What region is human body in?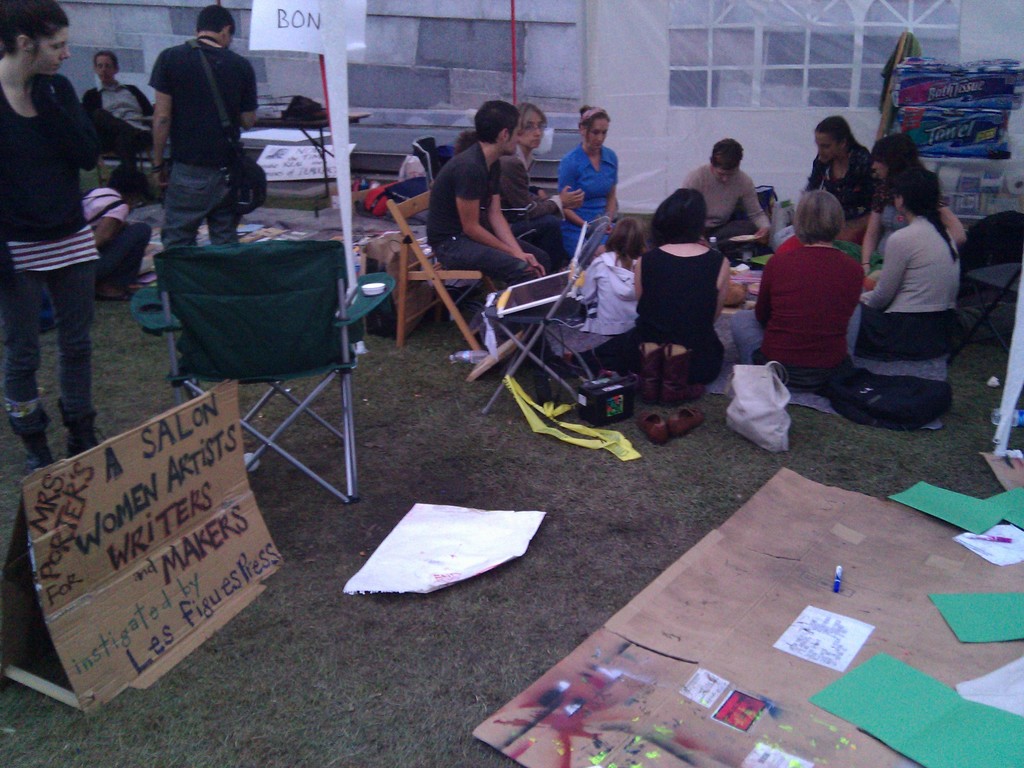
bbox=[630, 180, 732, 381].
